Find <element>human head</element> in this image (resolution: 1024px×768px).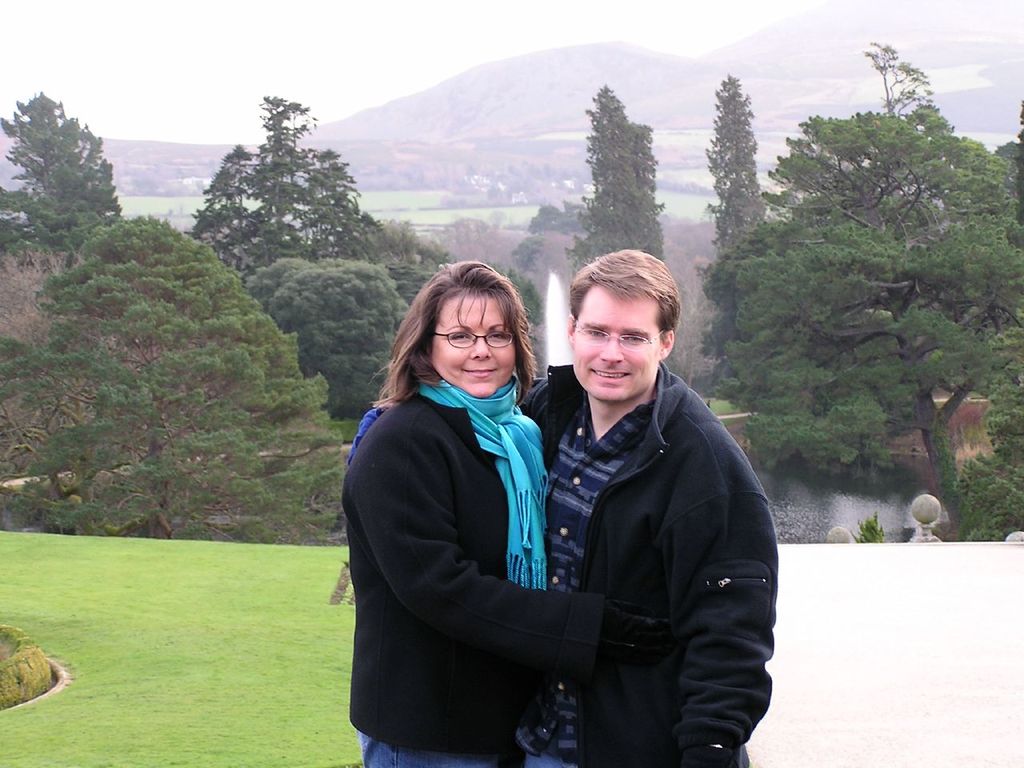
(left=566, top=248, right=683, bottom=402).
